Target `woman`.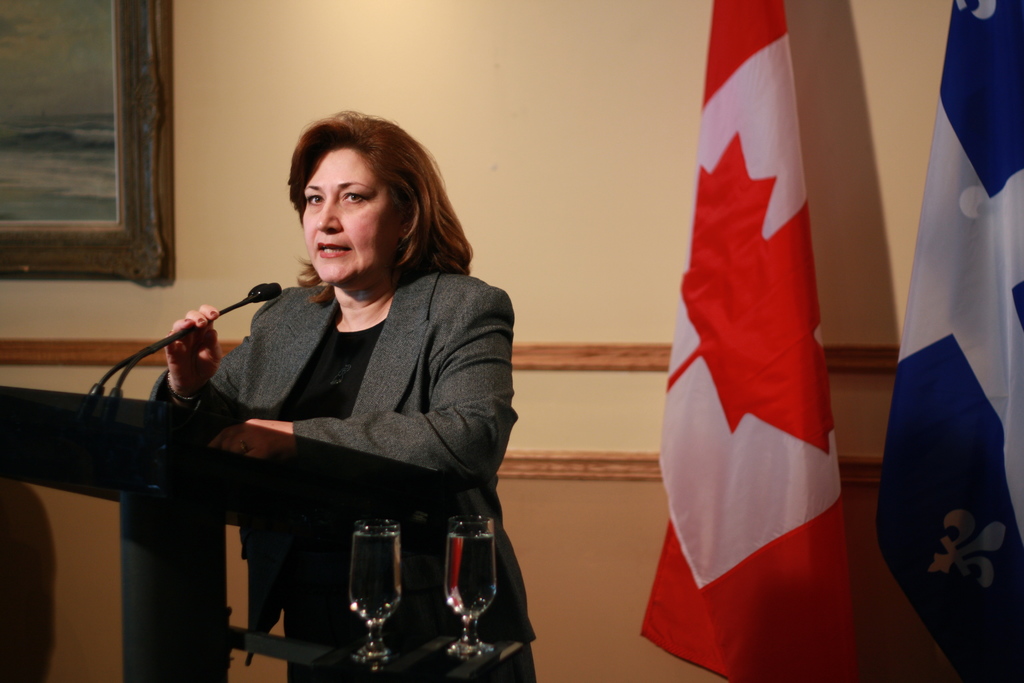
Target region: {"x1": 165, "y1": 122, "x2": 504, "y2": 657}.
